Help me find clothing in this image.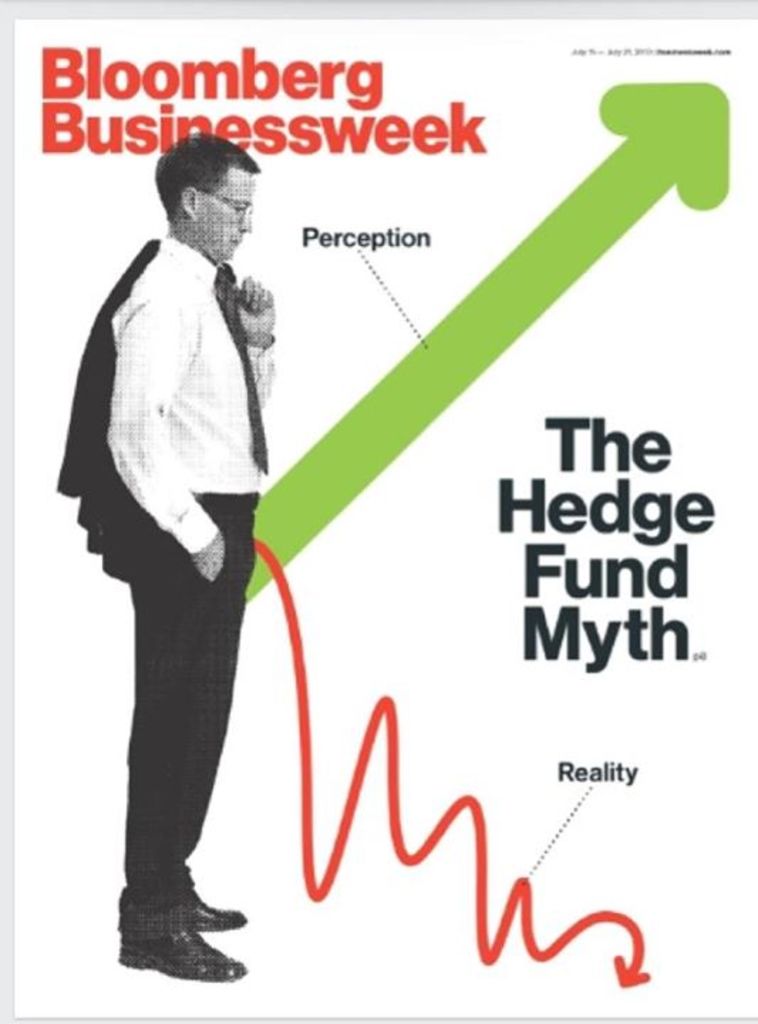
Found it: select_region(55, 235, 272, 927).
